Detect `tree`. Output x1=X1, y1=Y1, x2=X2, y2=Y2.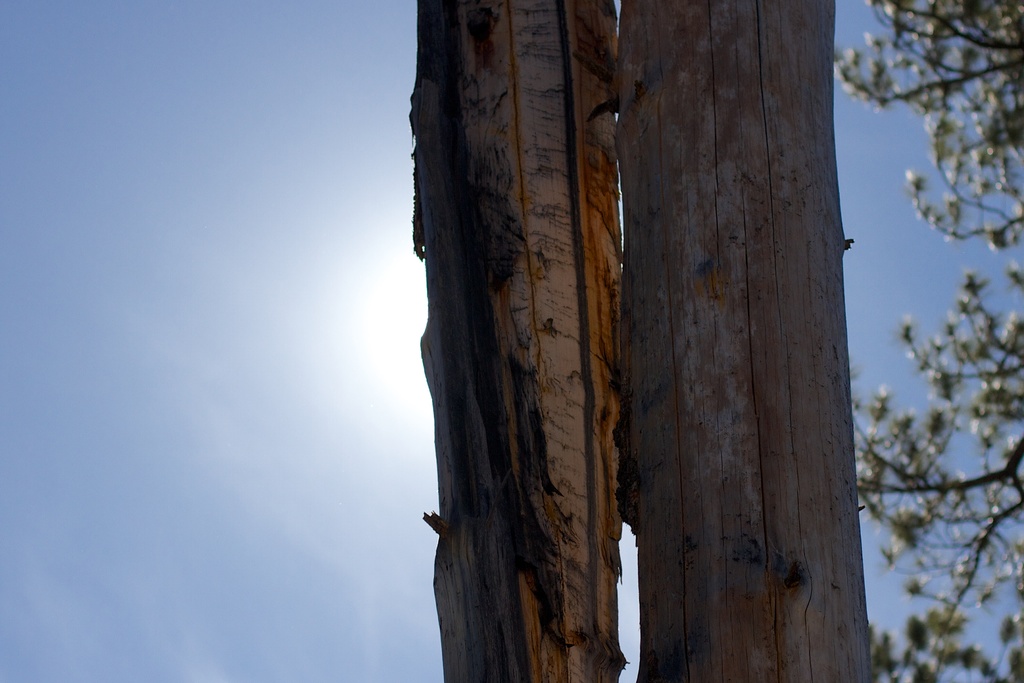
x1=818, y1=0, x2=1023, y2=682.
